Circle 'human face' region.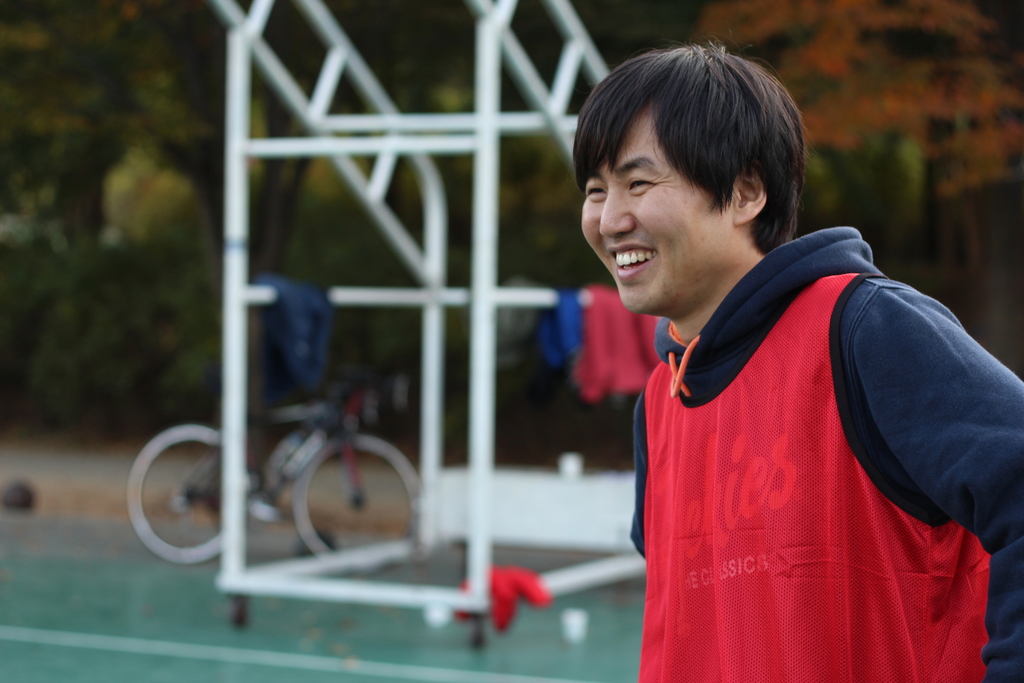
Region: [580,108,732,311].
